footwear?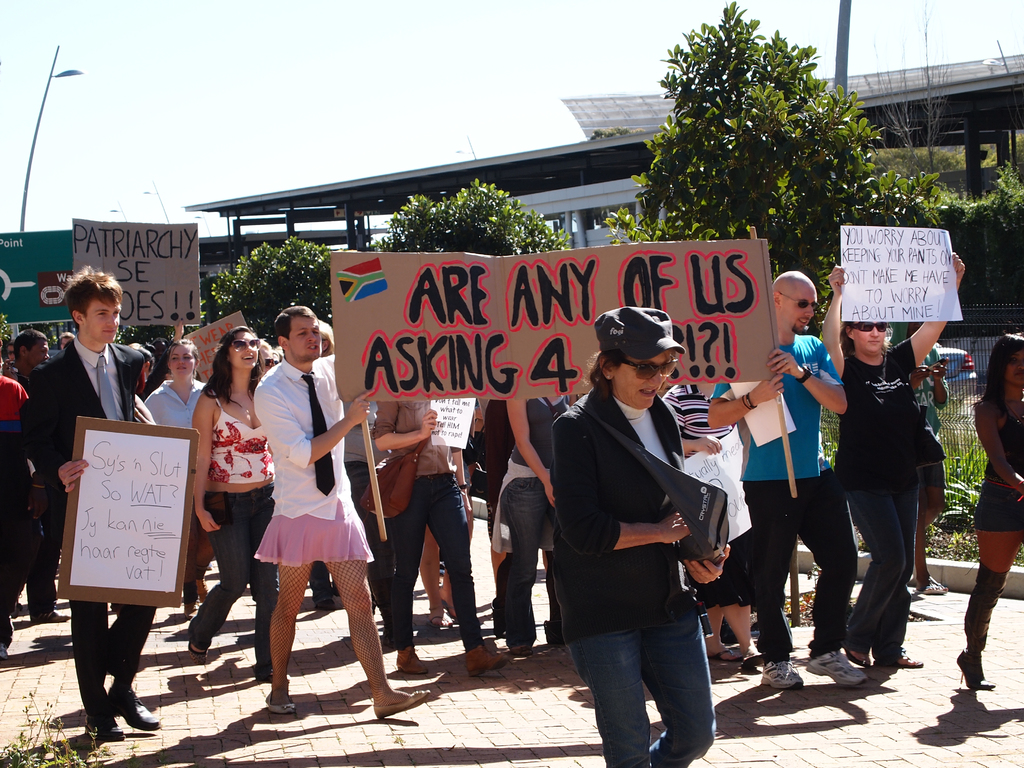
region(884, 653, 923, 668)
